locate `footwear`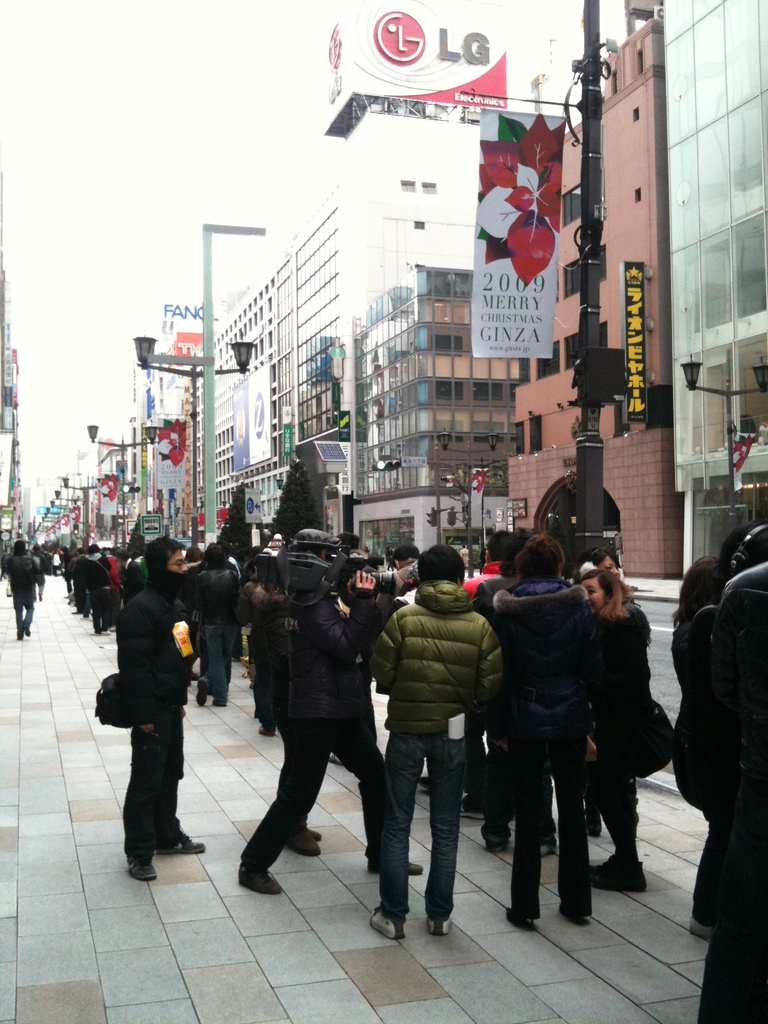
l=366, t=863, r=422, b=877
